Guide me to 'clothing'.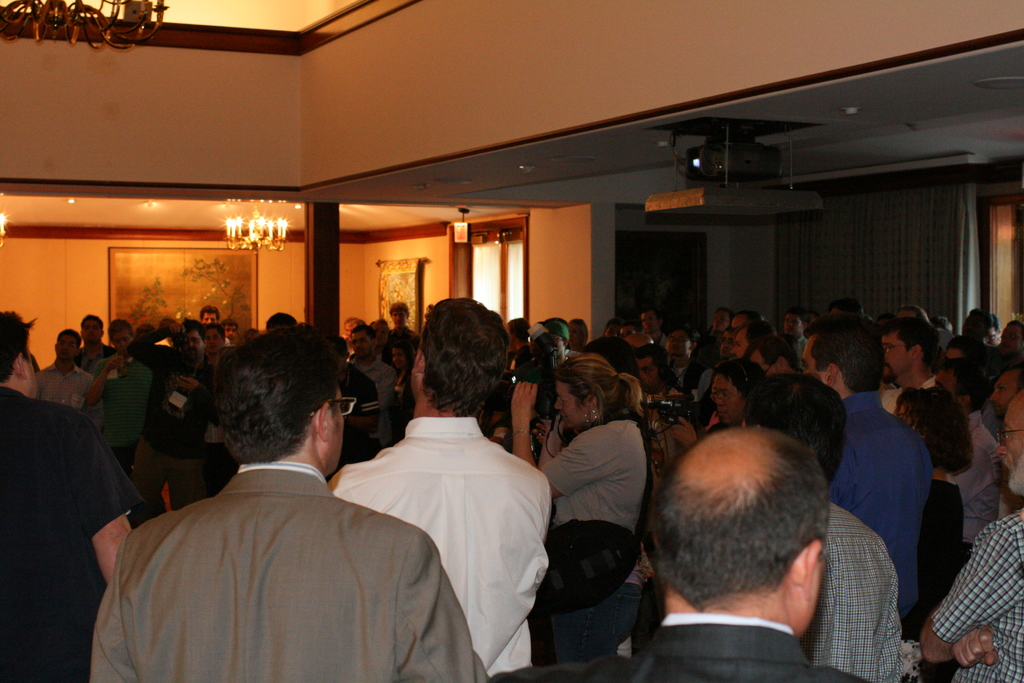
Guidance: select_region(0, 385, 146, 682).
